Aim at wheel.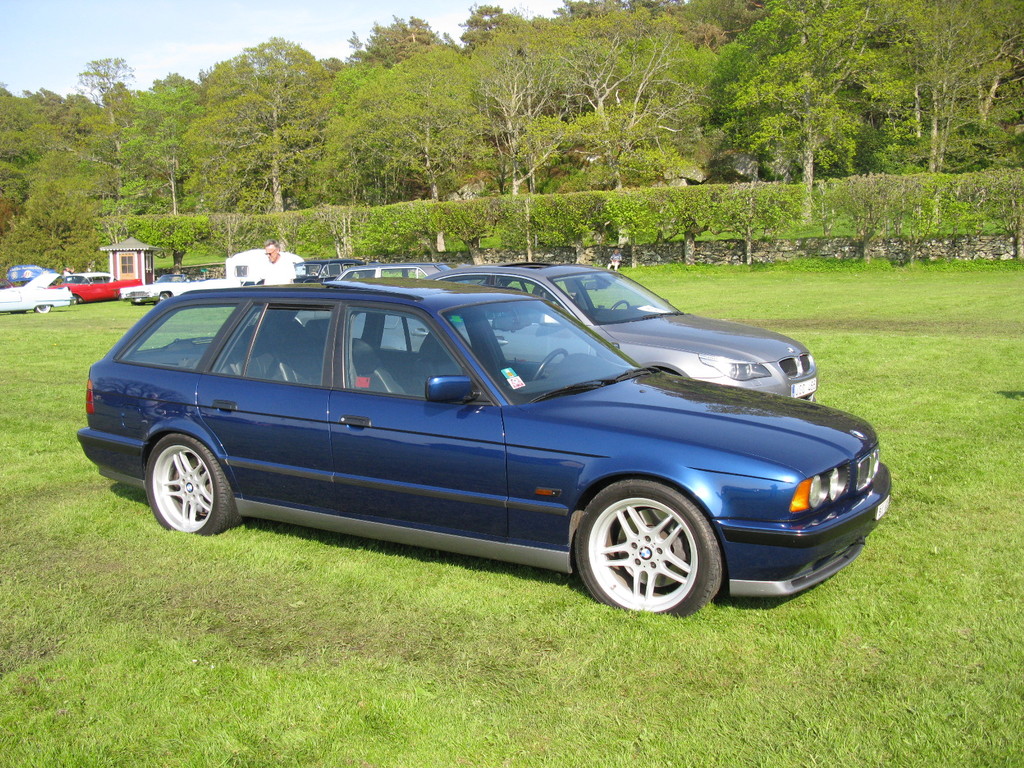
Aimed at <bbox>529, 348, 569, 381</bbox>.
